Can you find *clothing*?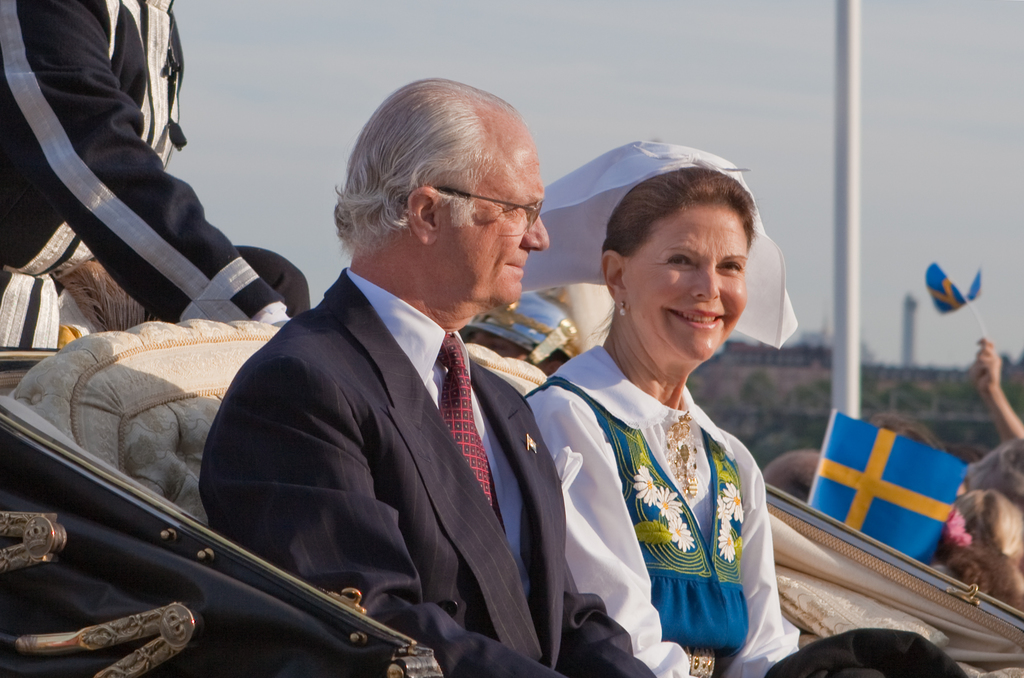
Yes, bounding box: x1=543, y1=288, x2=804, y2=675.
